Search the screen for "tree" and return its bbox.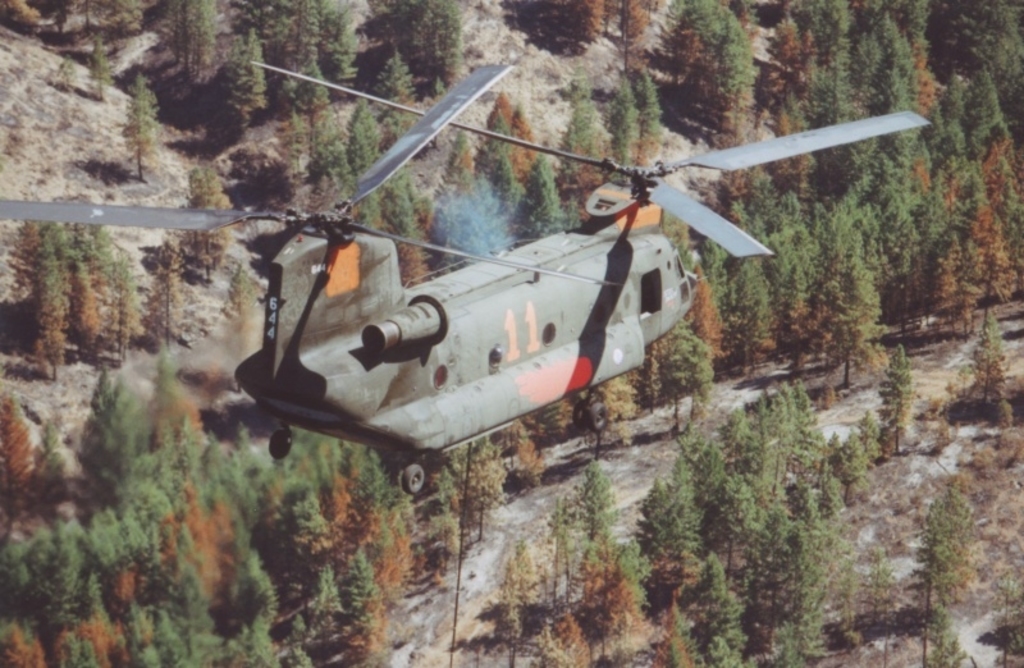
Found: [78, 365, 150, 511].
